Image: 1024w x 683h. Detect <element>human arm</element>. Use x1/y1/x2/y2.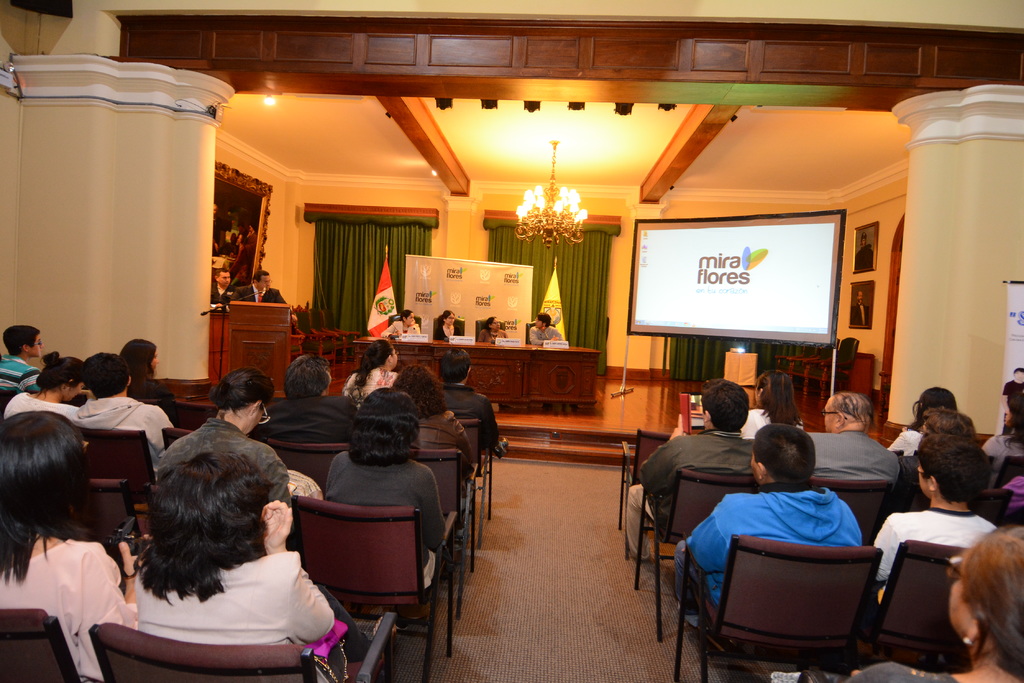
231/286/241/301.
